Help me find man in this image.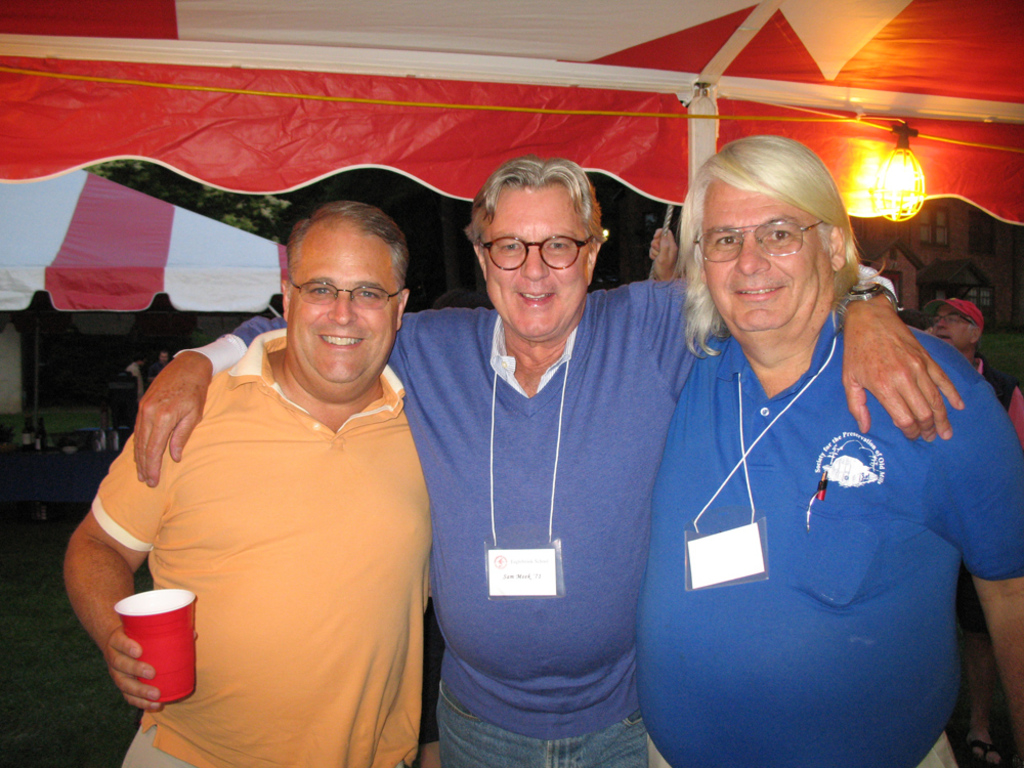
Found it: detection(131, 152, 965, 767).
